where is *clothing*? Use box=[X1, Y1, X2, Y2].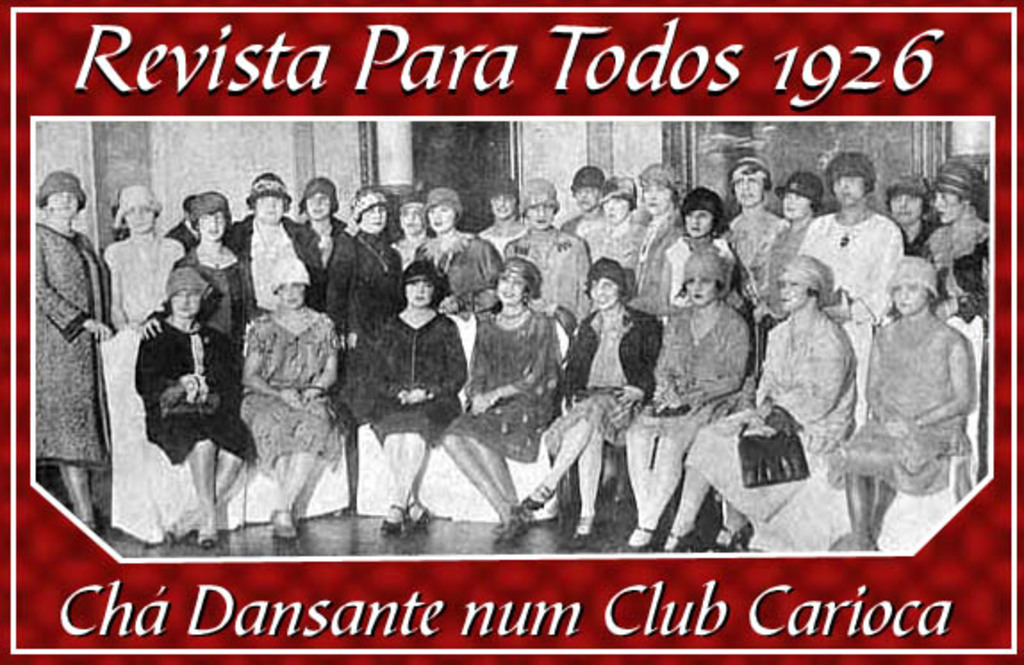
box=[717, 207, 789, 278].
